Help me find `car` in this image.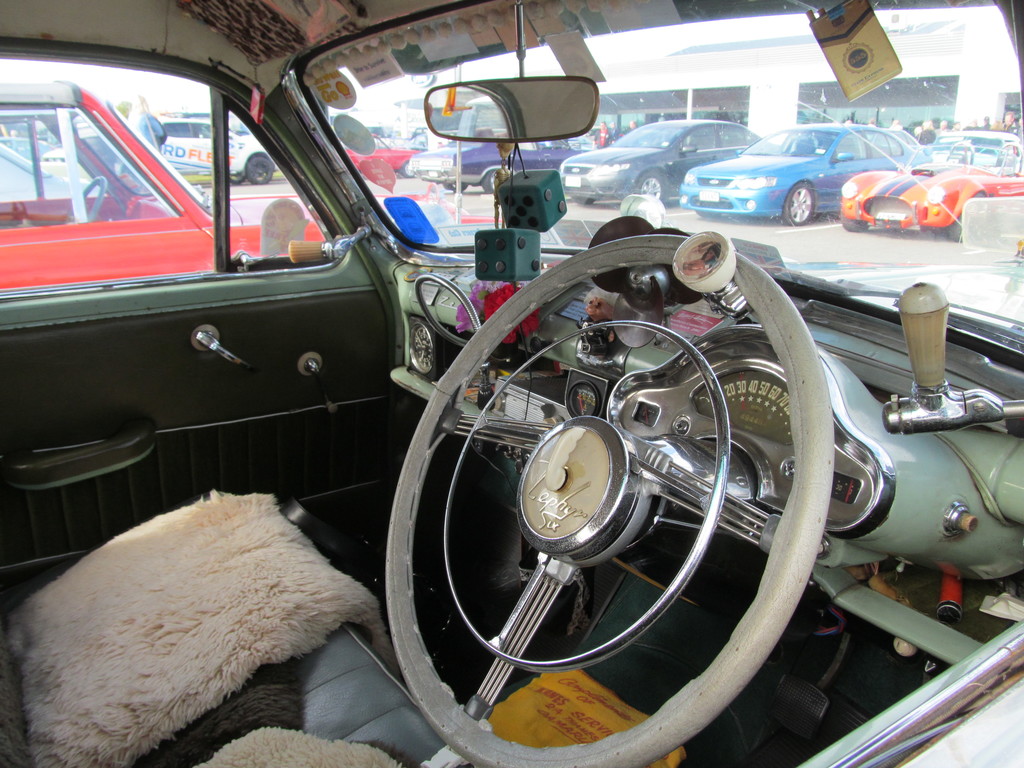
Found it: [left=22, top=47, right=944, bottom=767].
